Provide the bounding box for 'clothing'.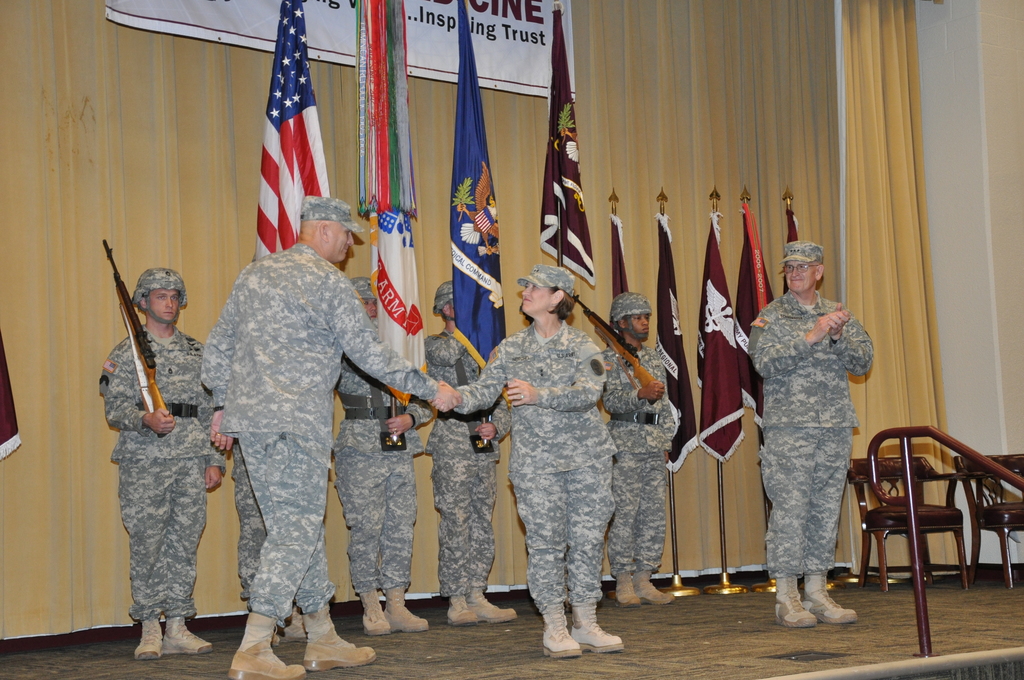
99:322:228:622.
